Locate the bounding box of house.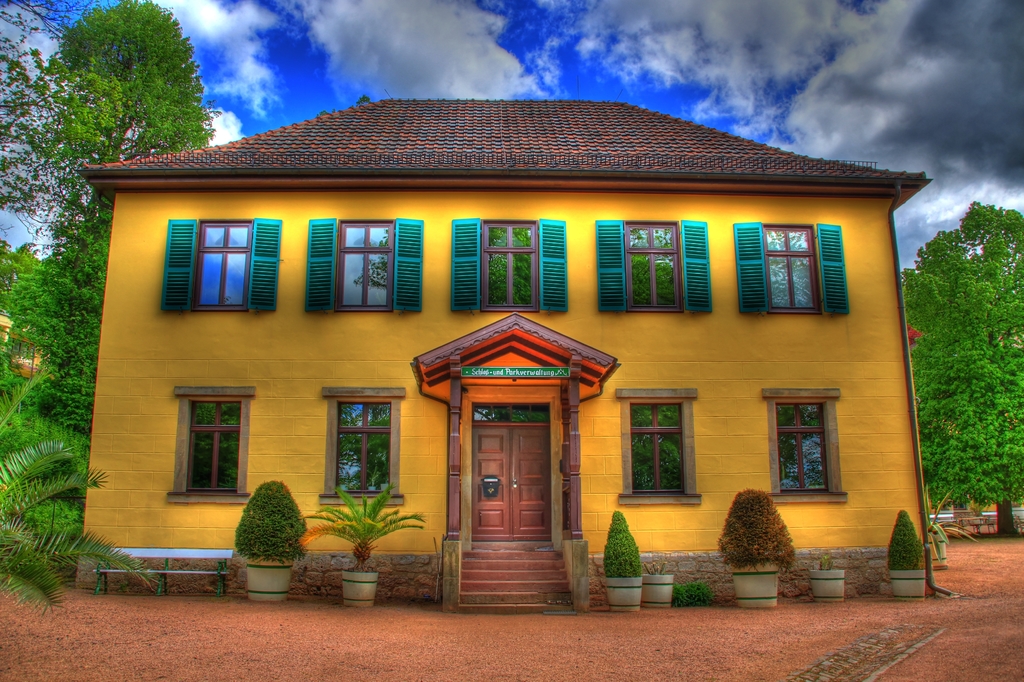
Bounding box: [left=67, top=97, right=932, bottom=612].
